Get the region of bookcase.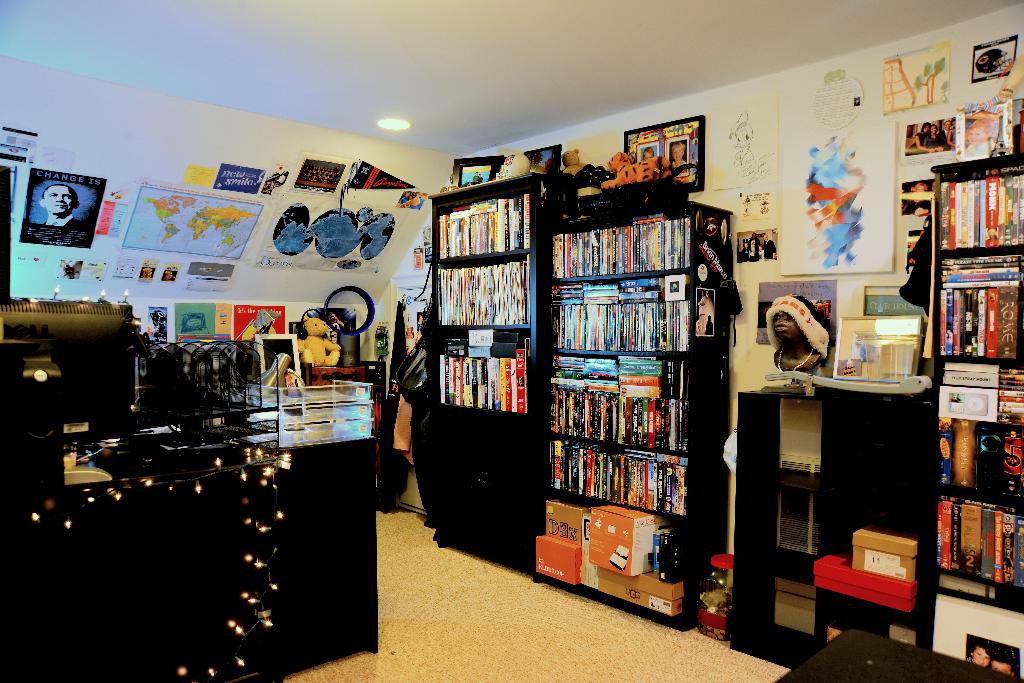
(left=543, top=193, right=734, bottom=630).
